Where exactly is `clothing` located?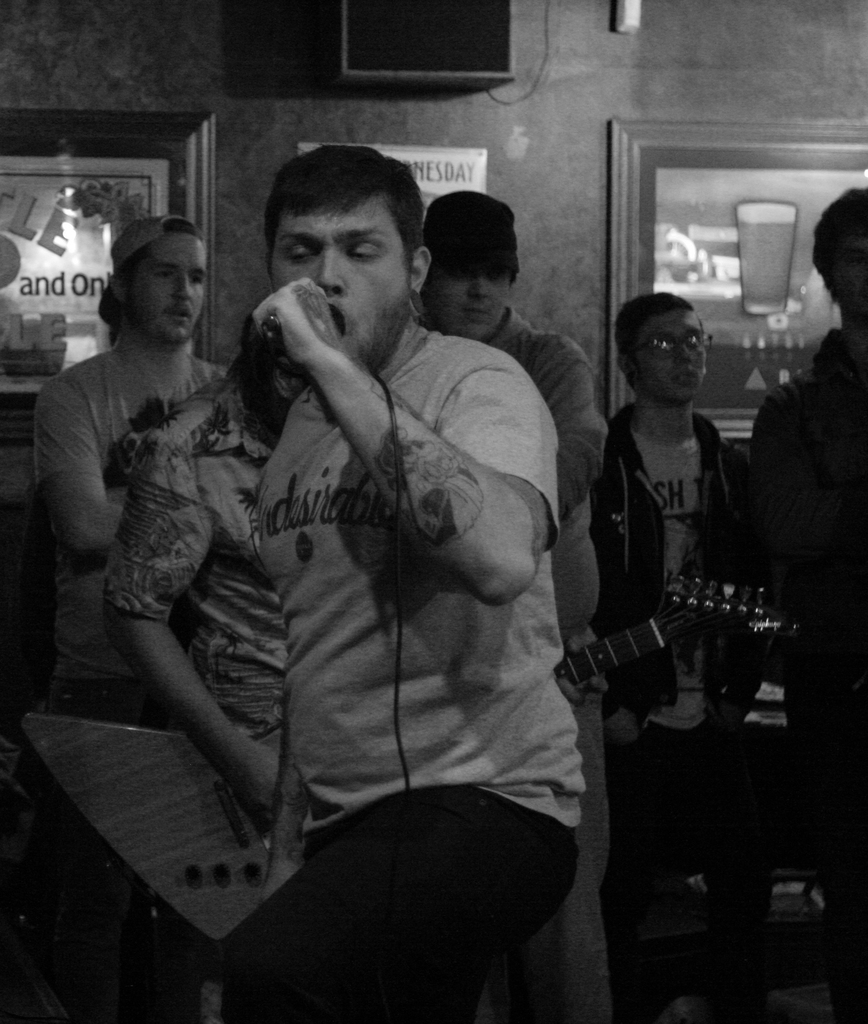
Its bounding box is detection(484, 304, 606, 515).
